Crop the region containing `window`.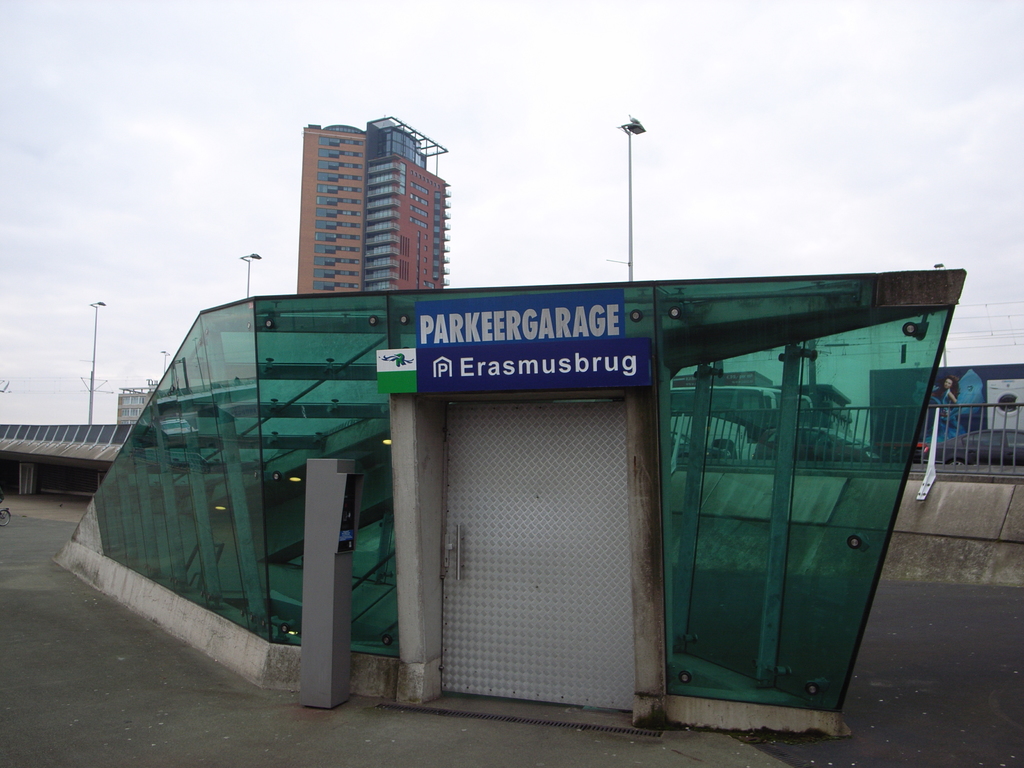
Crop region: (left=320, top=184, right=337, bottom=191).
